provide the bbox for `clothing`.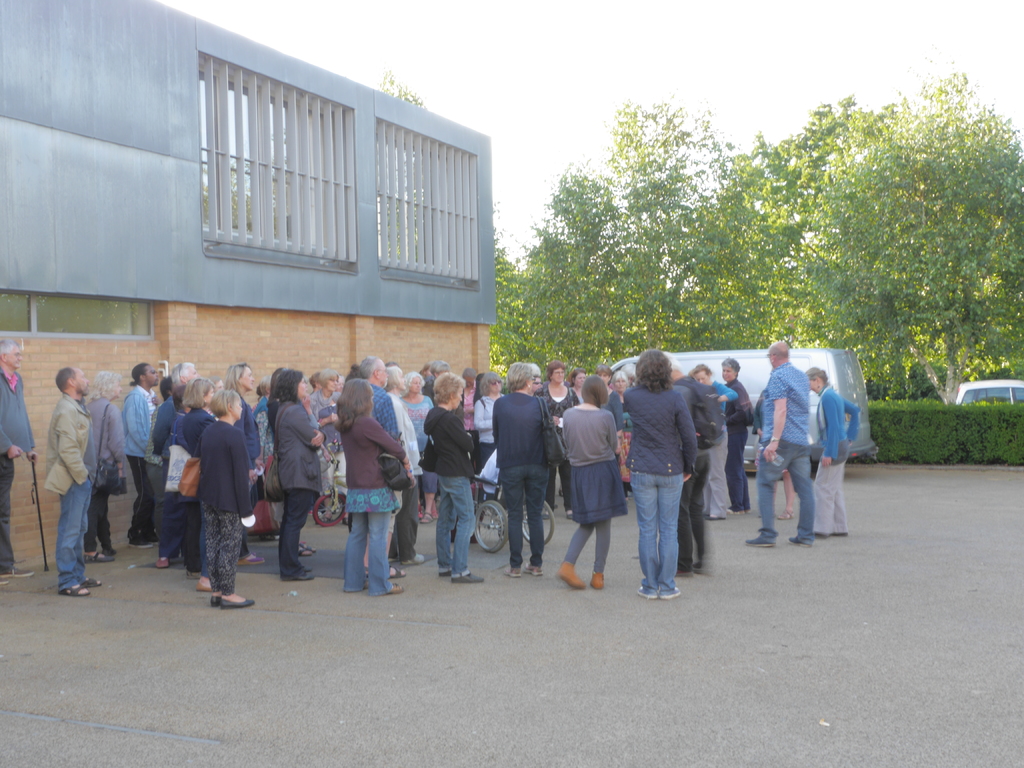
(308,380,349,500).
